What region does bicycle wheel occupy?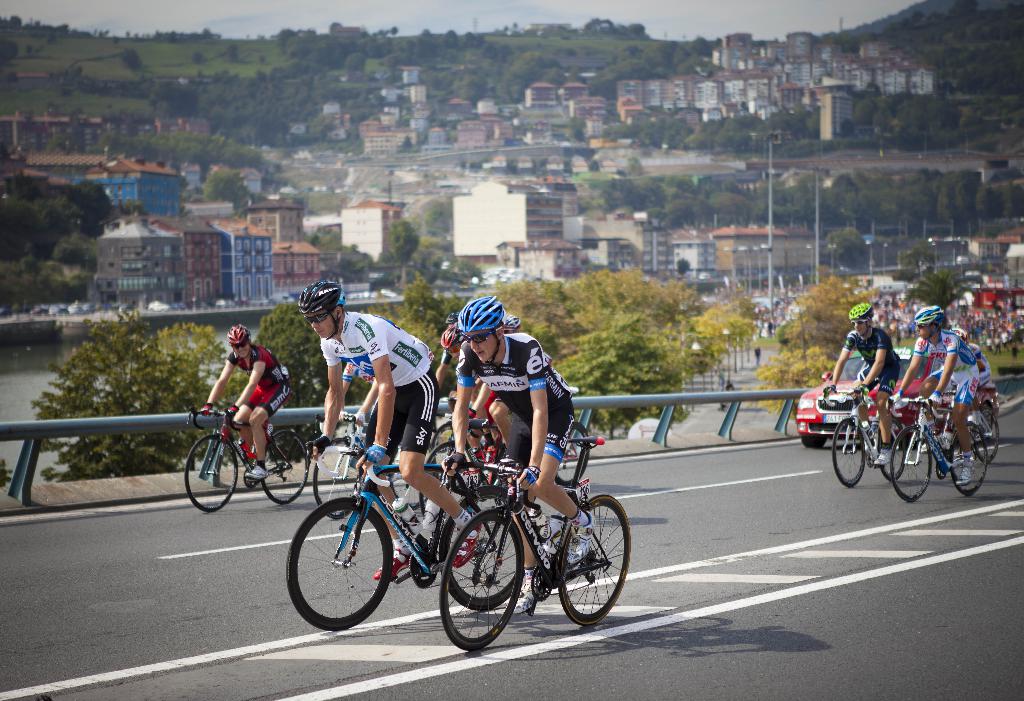
crop(873, 417, 906, 482).
